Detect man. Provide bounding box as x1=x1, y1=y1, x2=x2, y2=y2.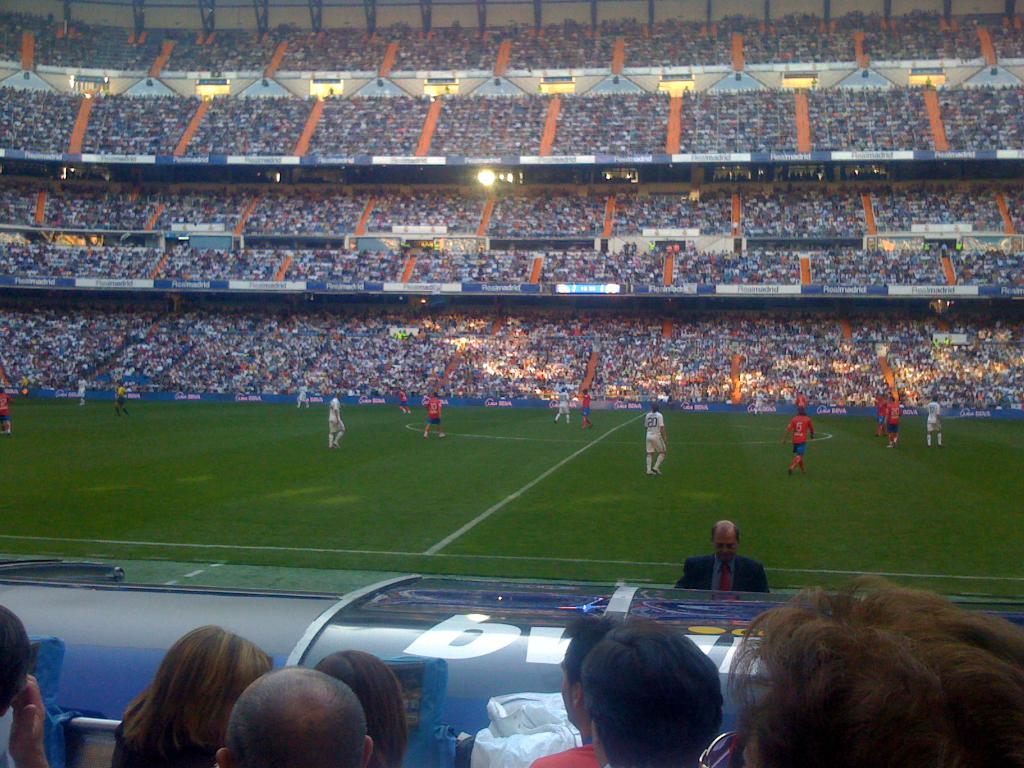
x1=686, y1=546, x2=772, y2=626.
